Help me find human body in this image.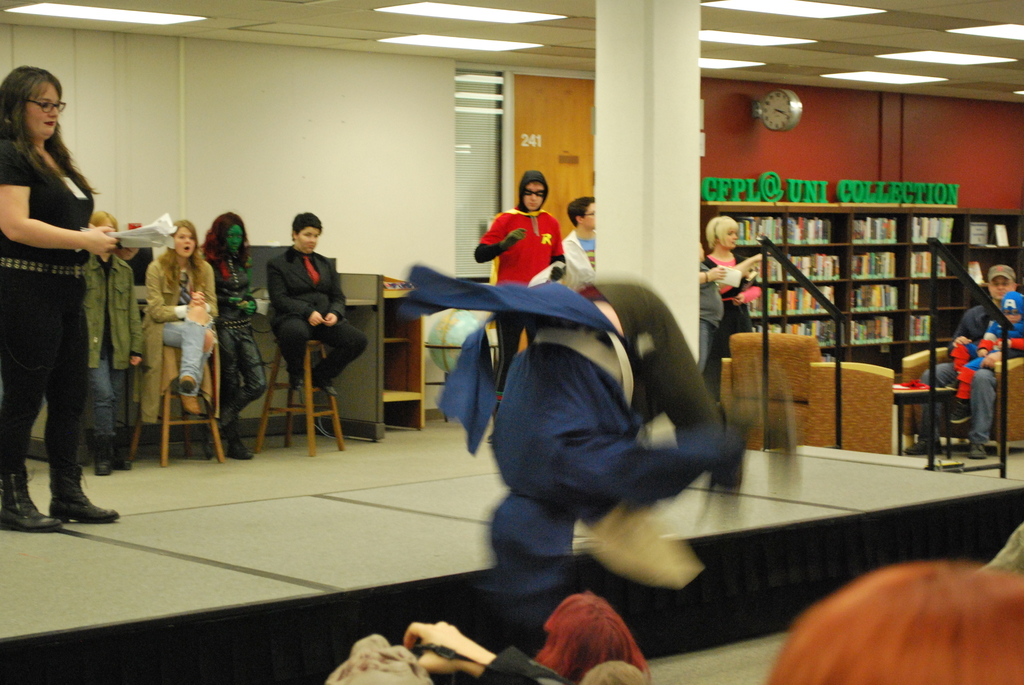
Found it: bbox(566, 229, 593, 290).
